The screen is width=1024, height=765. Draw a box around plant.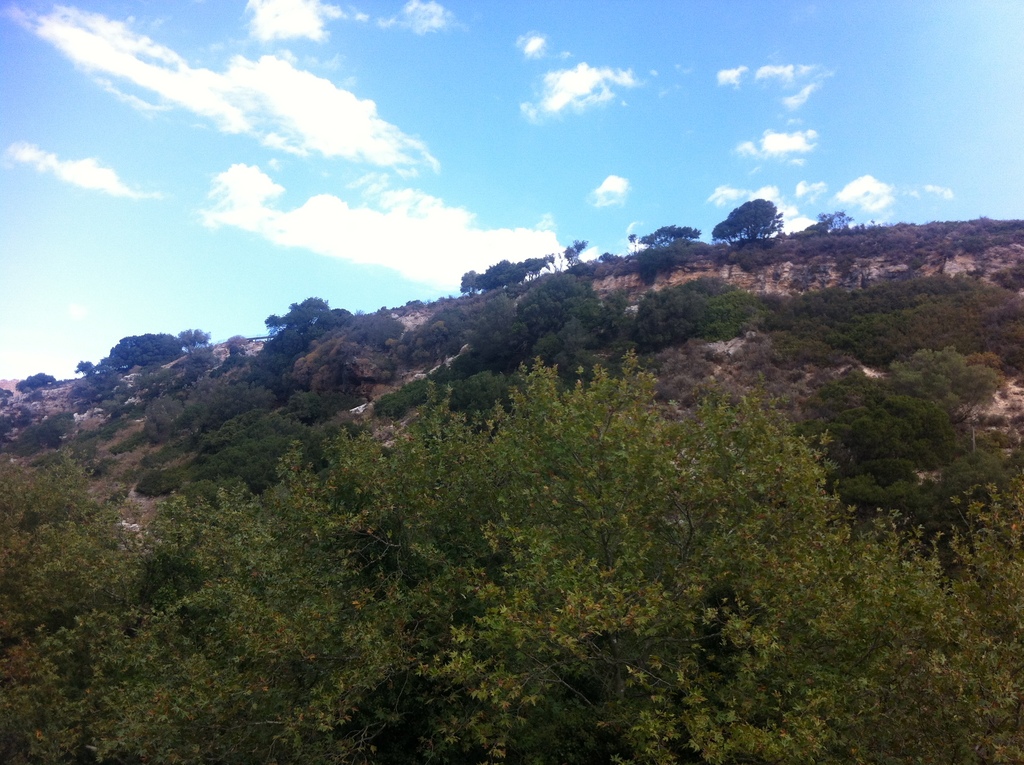
pyautogui.locateOnScreen(98, 458, 111, 472).
